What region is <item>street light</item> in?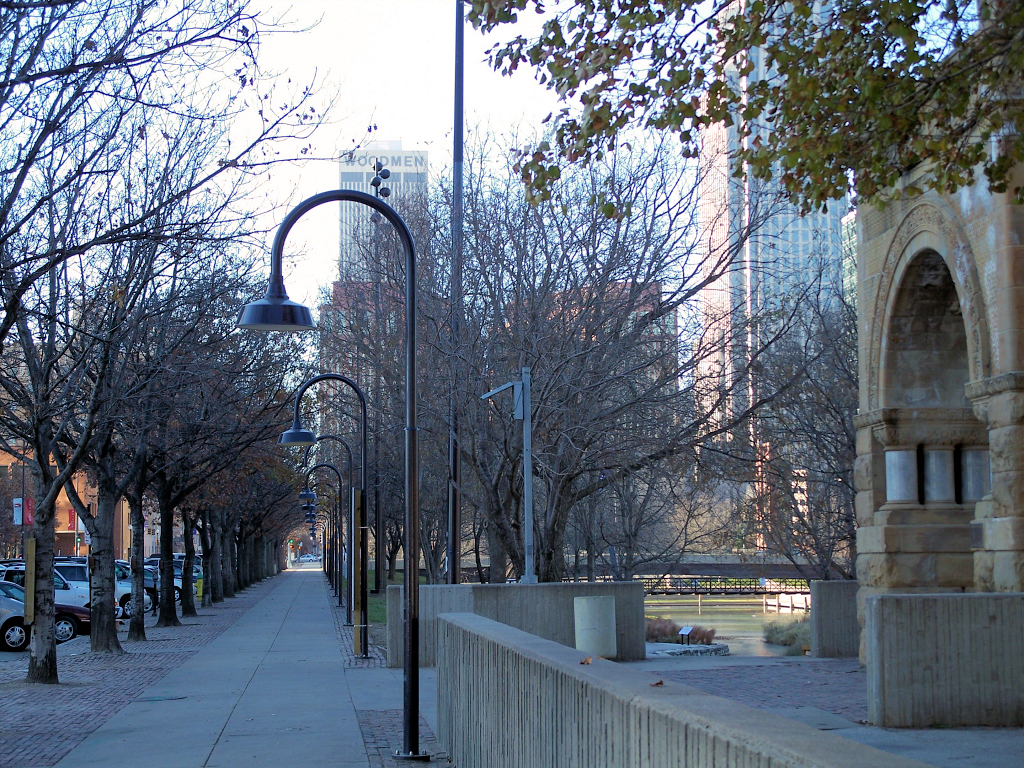
(247, 185, 418, 765).
